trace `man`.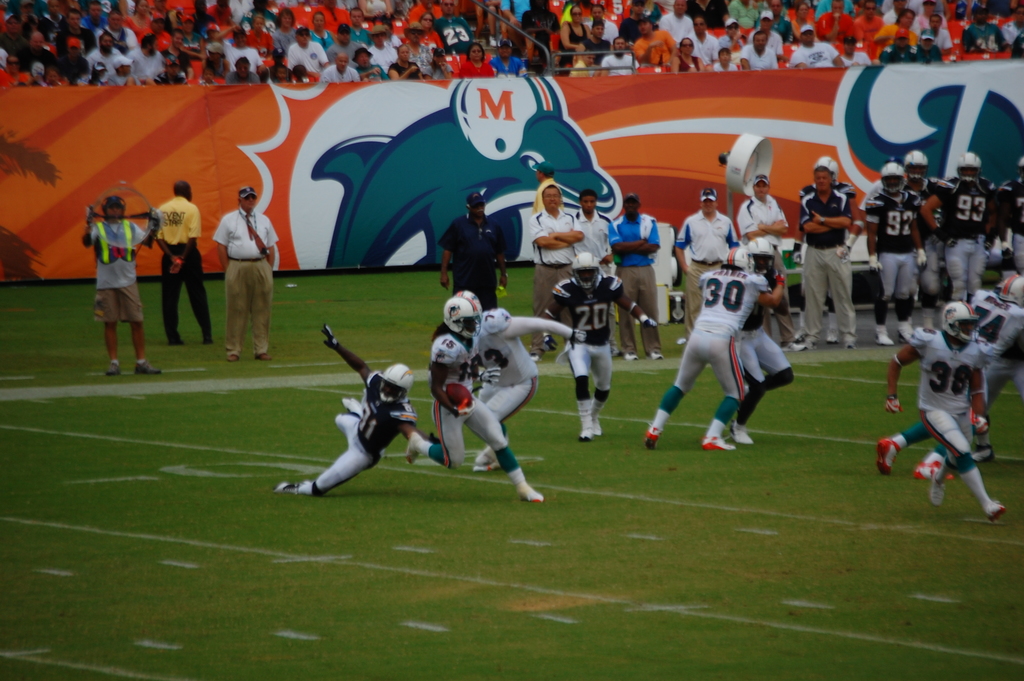
Traced to detection(789, 24, 845, 66).
